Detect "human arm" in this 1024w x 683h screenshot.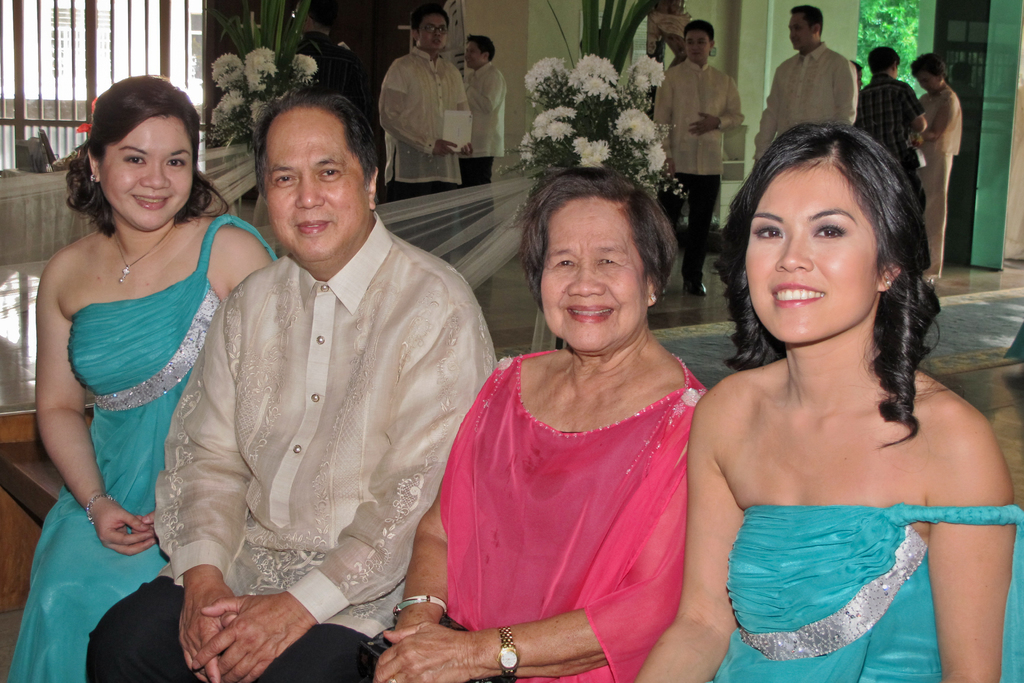
Detection: 19:270:107:578.
